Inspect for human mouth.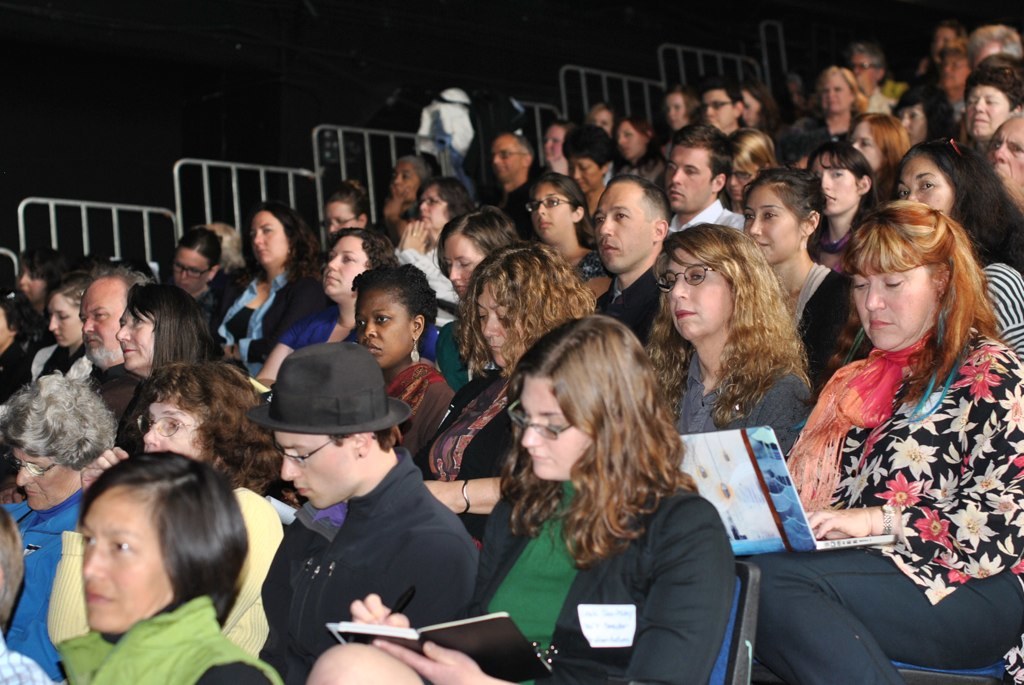
Inspection: Rect(868, 318, 893, 326).
